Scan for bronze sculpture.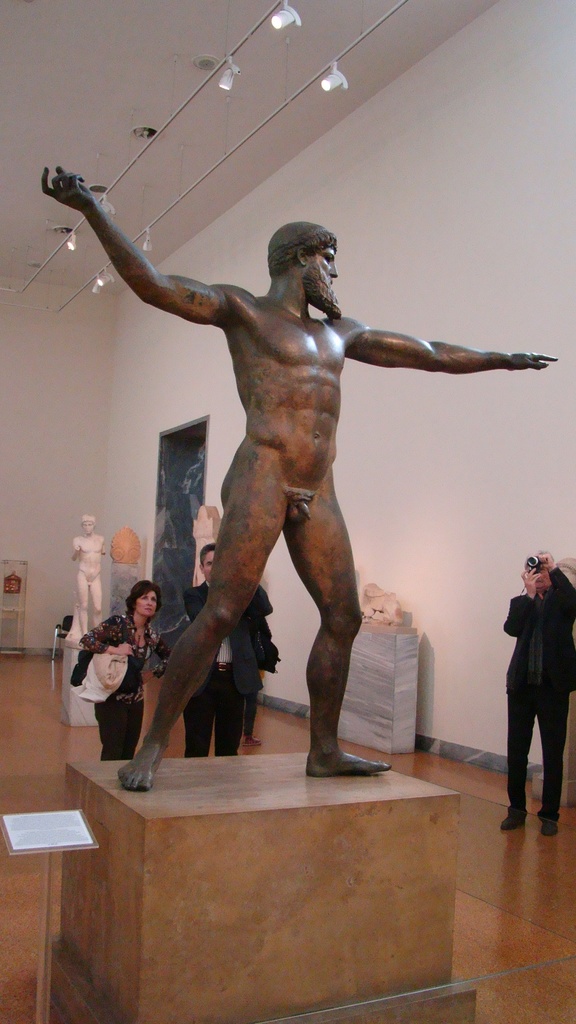
Scan result: select_region(71, 163, 529, 799).
